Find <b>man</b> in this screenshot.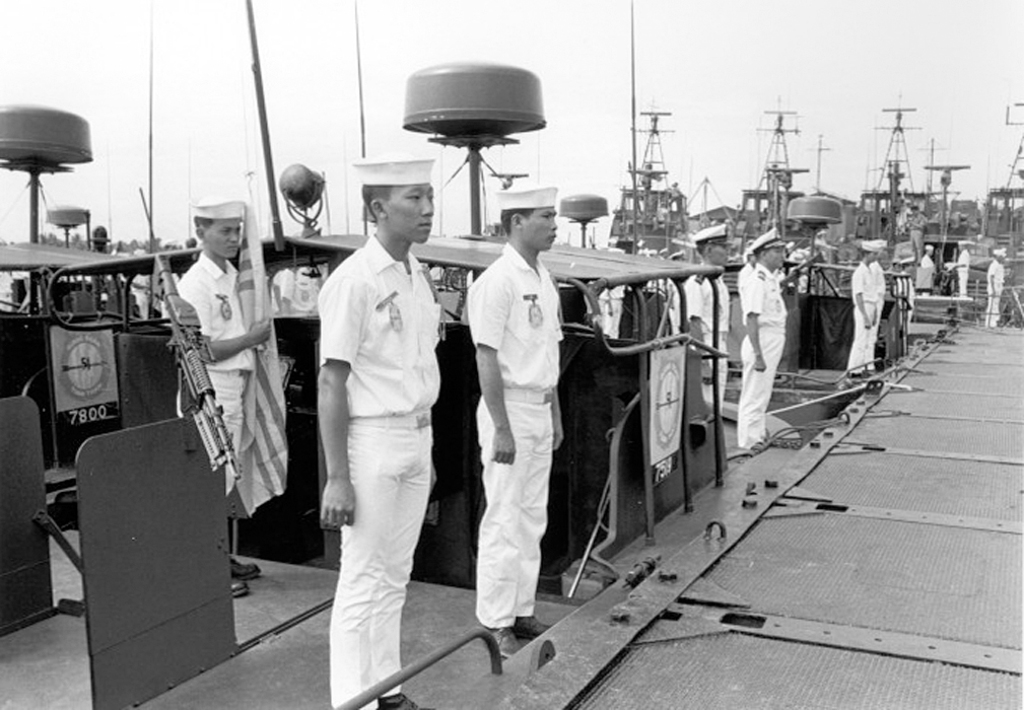
The bounding box for <b>man</b> is [x1=300, y1=145, x2=460, y2=703].
